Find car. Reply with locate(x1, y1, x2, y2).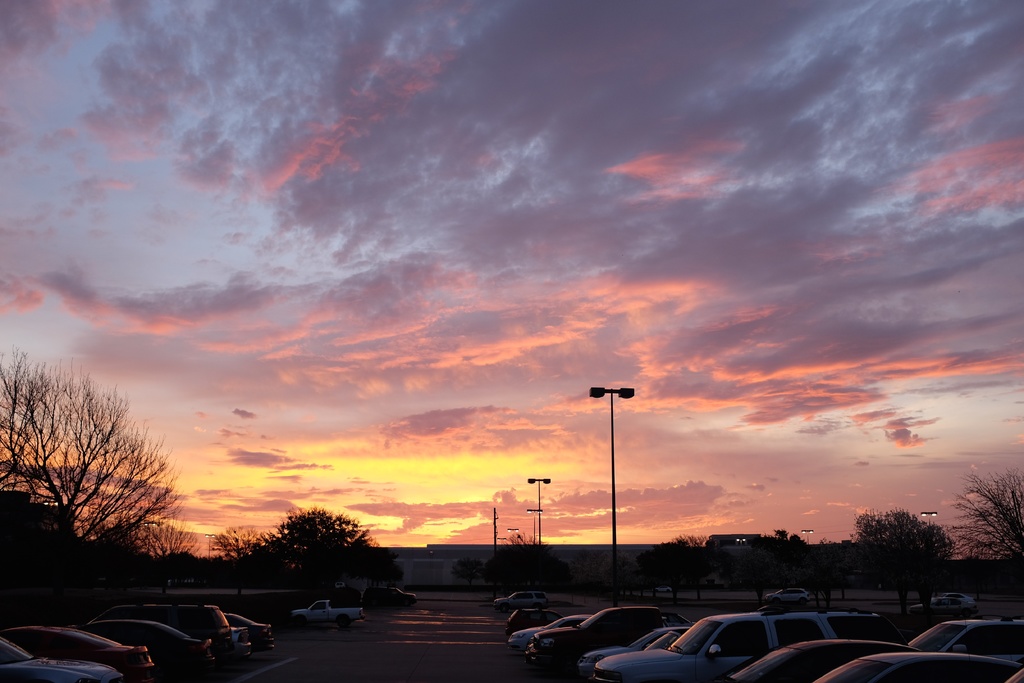
locate(506, 614, 591, 661).
